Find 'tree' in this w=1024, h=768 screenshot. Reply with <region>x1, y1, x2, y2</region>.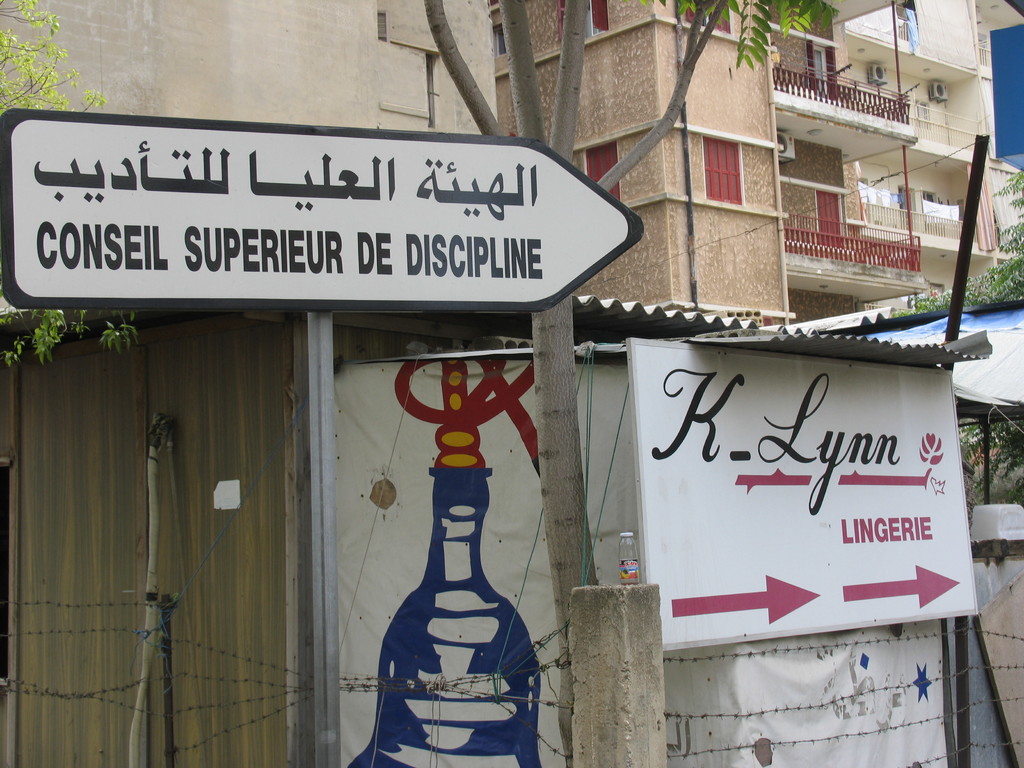
<region>0, 0, 141, 367</region>.
